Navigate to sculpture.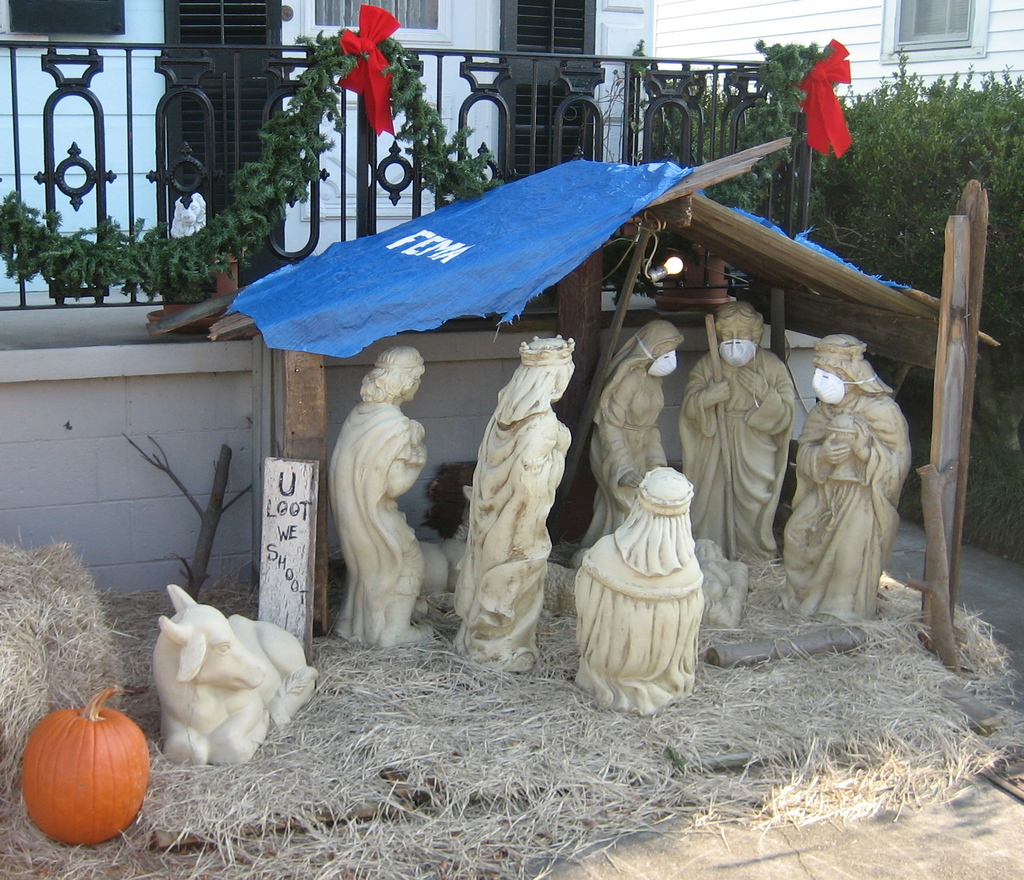
Navigation target: region(444, 336, 585, 668).
